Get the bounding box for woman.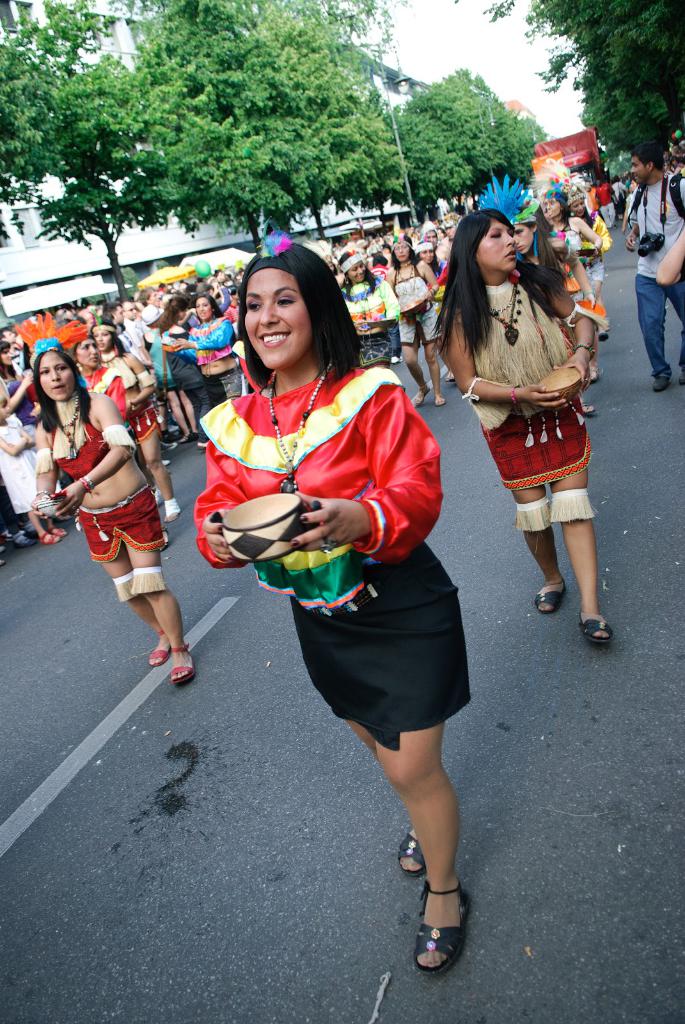
432/188/620/645.
